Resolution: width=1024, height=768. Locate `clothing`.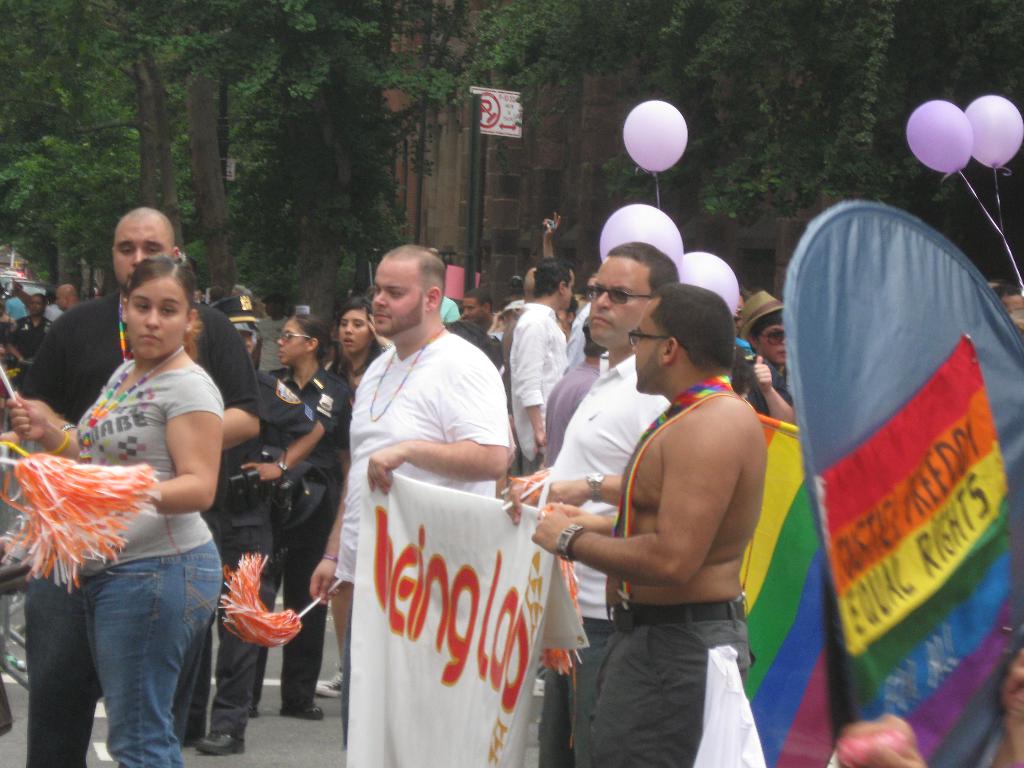
538:351:670:767.
